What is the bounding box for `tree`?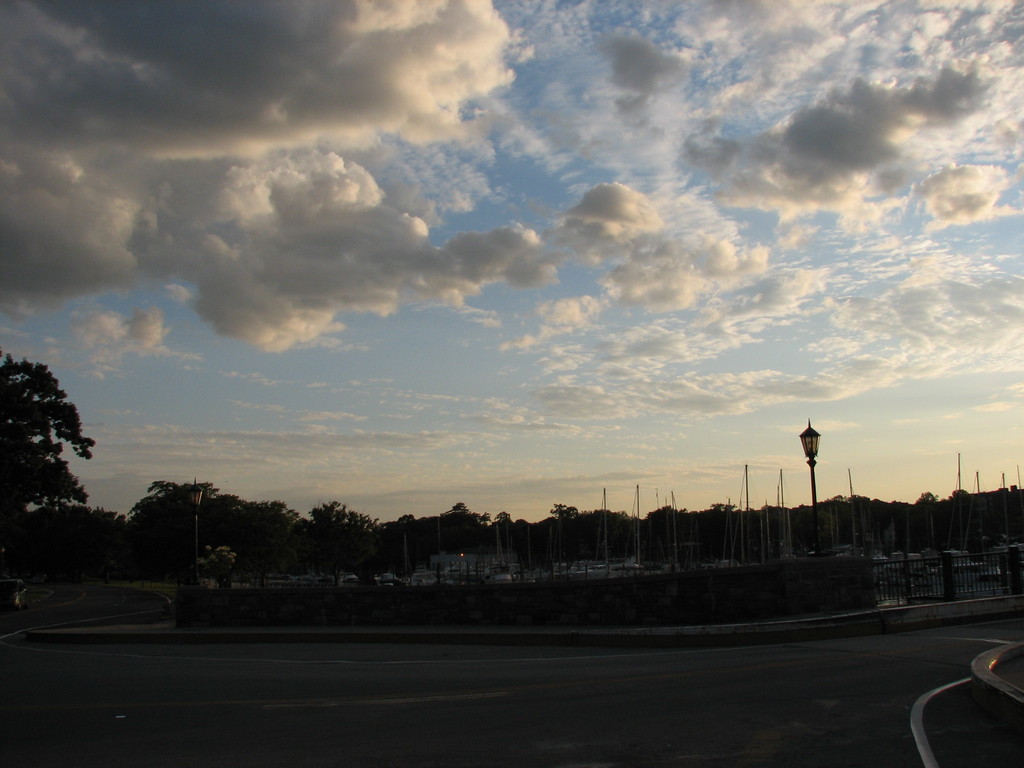
703/500/732/552.
